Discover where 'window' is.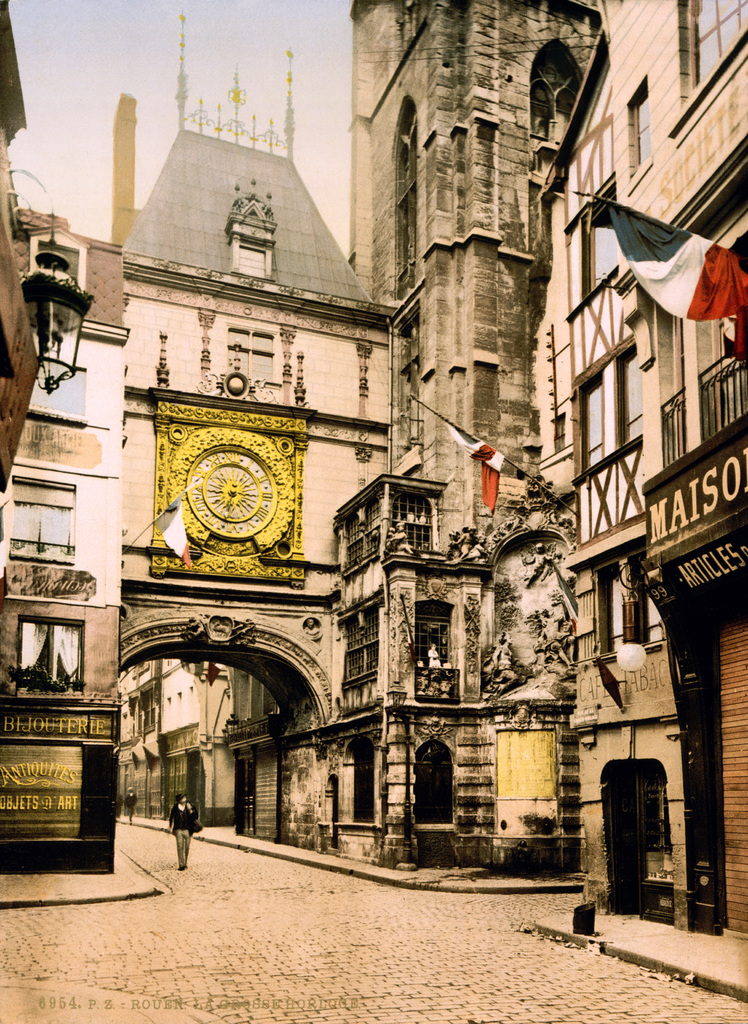
Discovered at (531, 40, 583, 154).
